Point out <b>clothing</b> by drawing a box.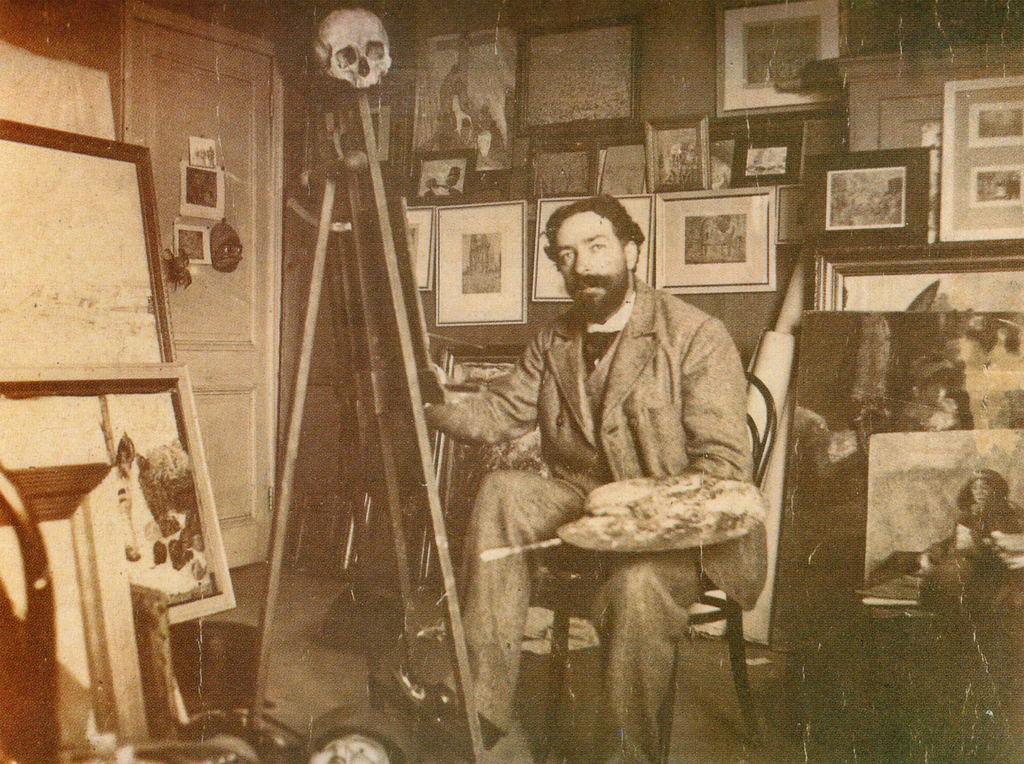
x1=417, y1=198, x2=724, y2=714.
